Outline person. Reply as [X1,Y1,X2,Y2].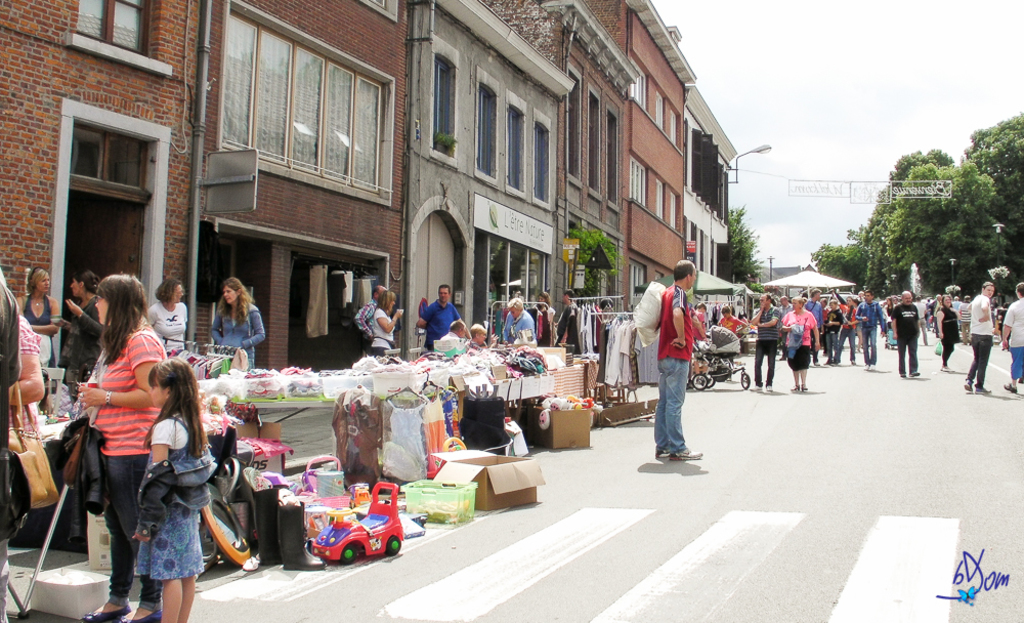
[69,274,168,621].
